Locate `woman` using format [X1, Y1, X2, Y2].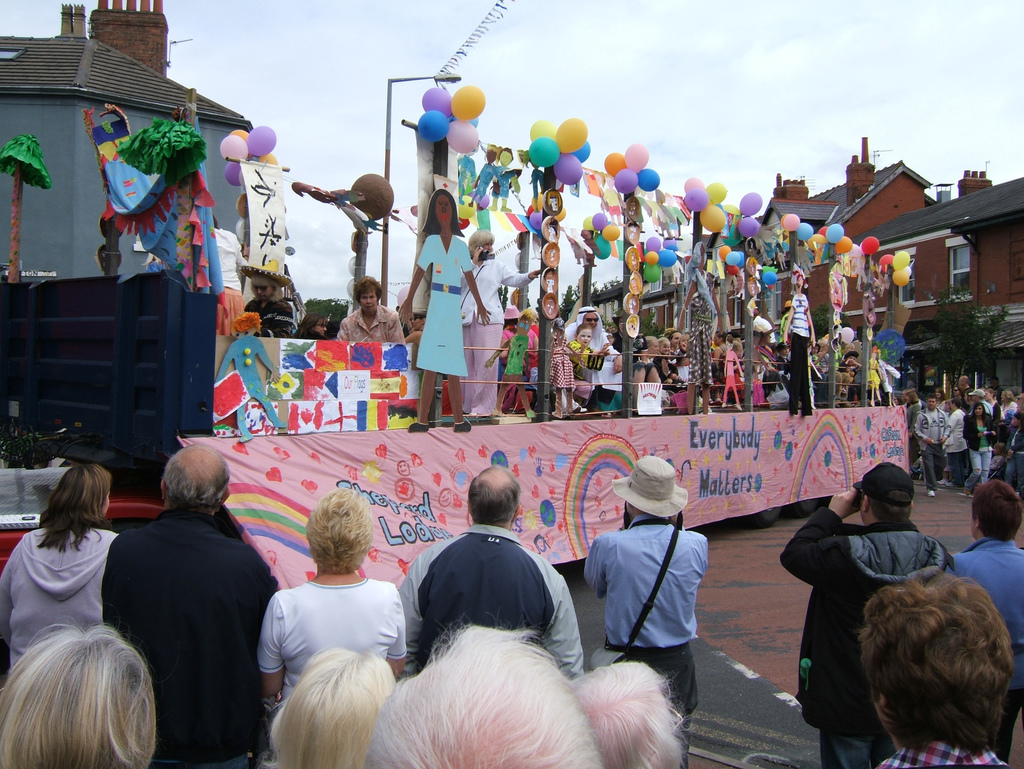
[999, 390, 1016, 417].
